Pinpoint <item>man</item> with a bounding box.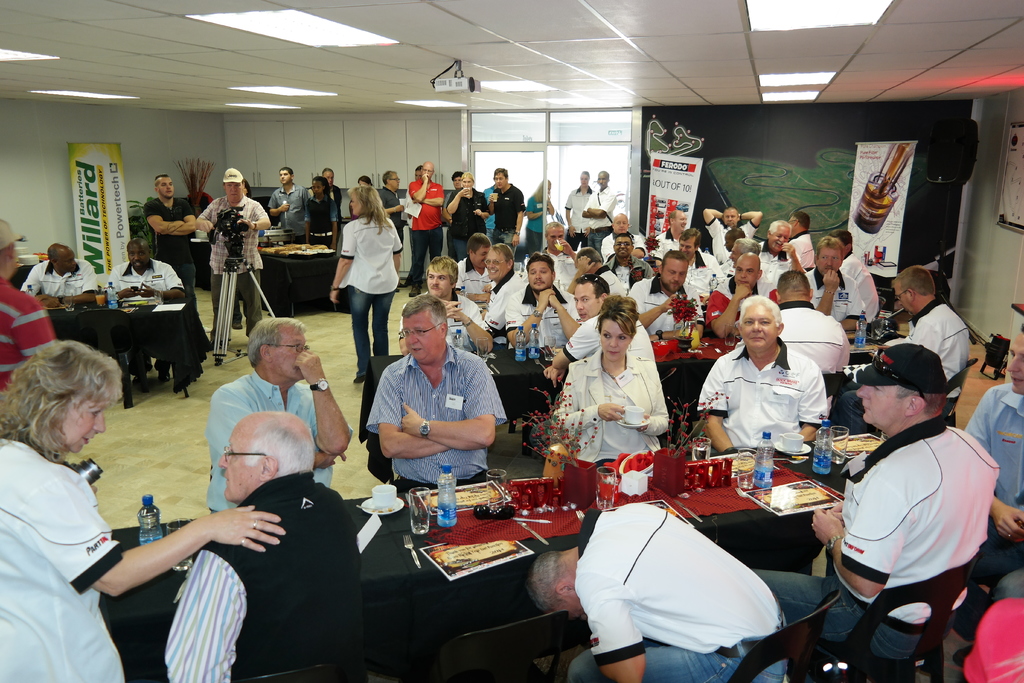
l=506, t=251, r=584, b=348.
